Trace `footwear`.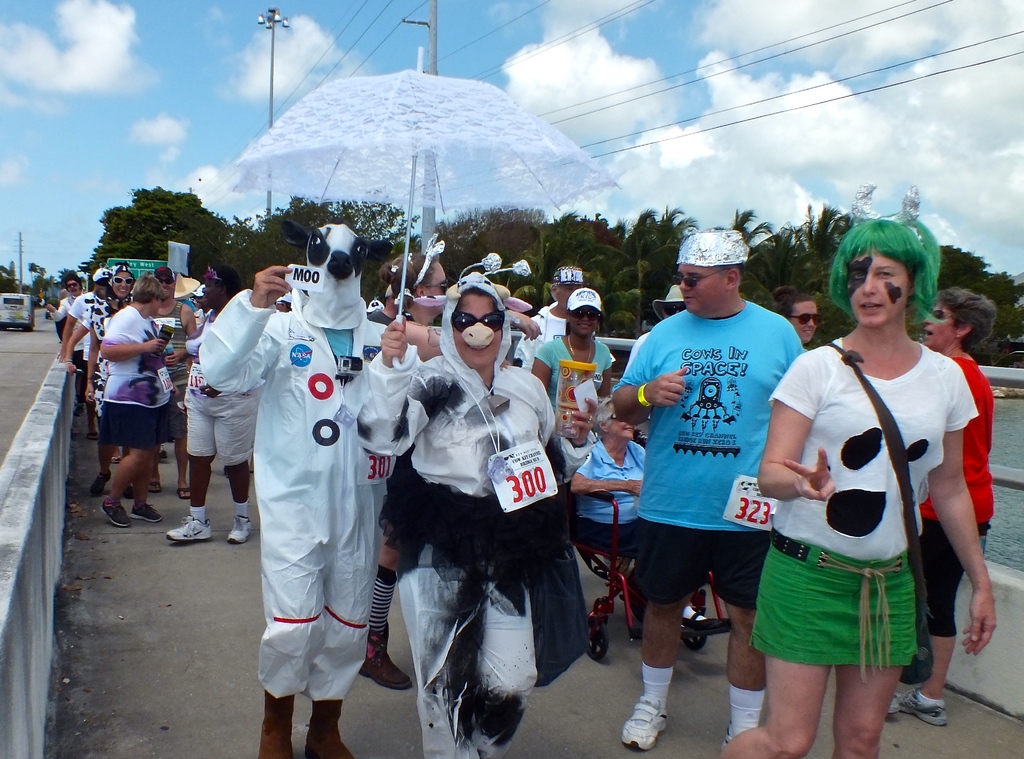
Traced to [130, 498, 164, 522].
